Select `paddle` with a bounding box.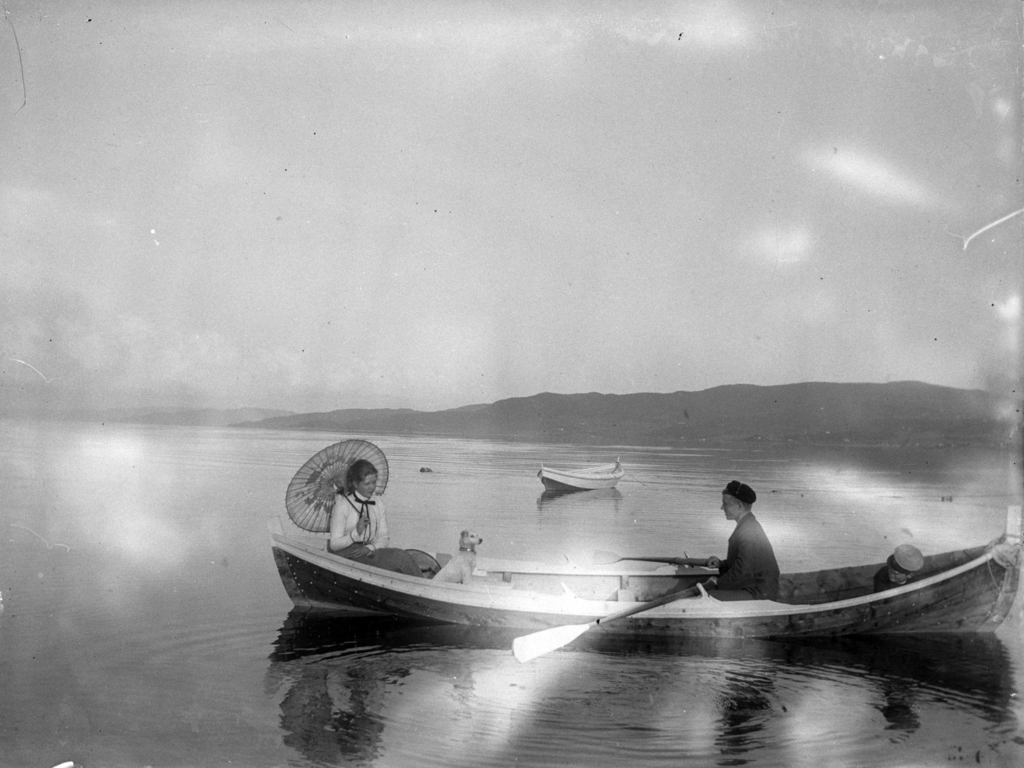
[513,576,710,668].
